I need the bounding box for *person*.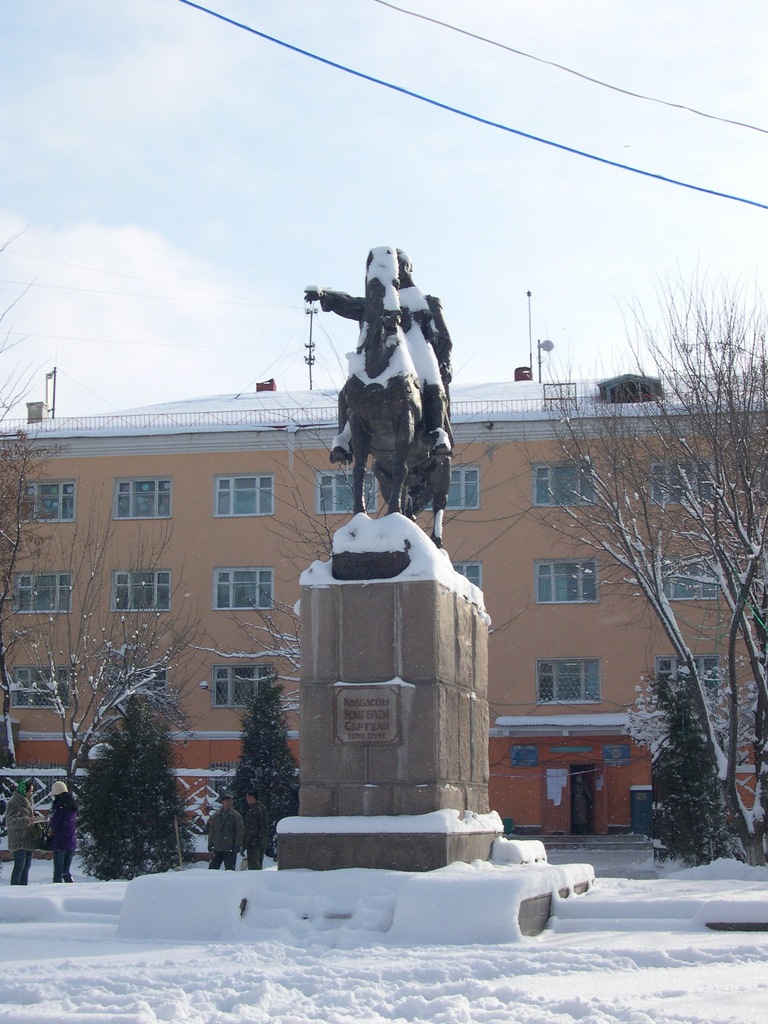
Here it is: 296/247/458/457.
